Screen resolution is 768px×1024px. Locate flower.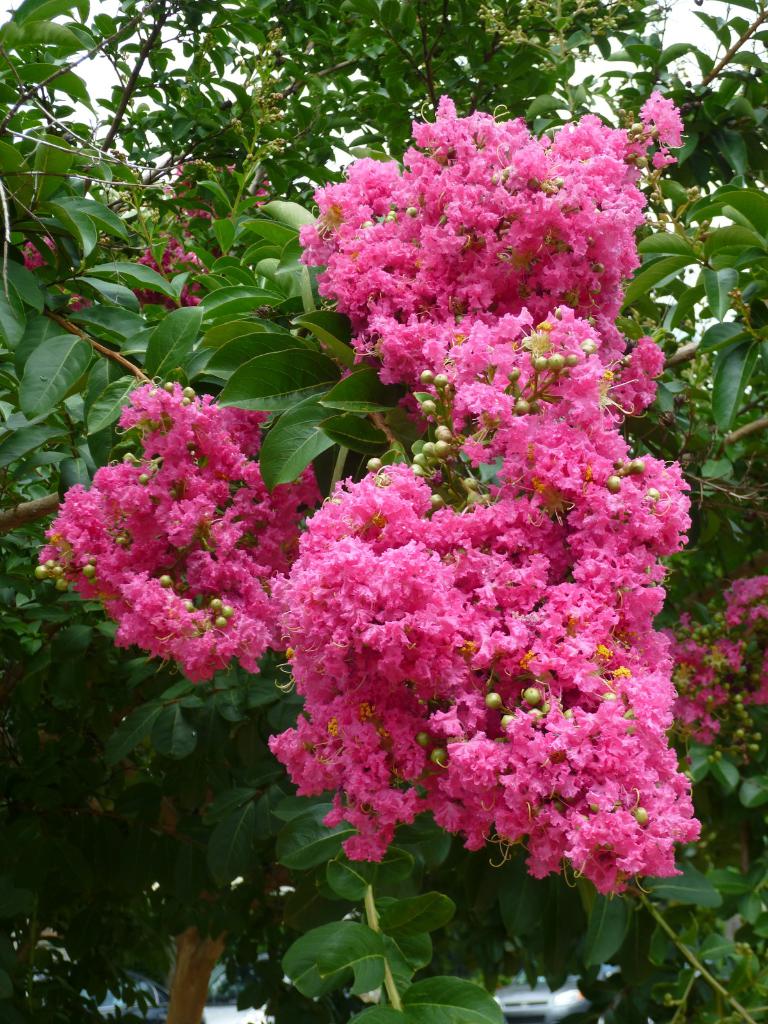
{"left": 640, "top": 86, "right": 684, "bottom": 151}.
